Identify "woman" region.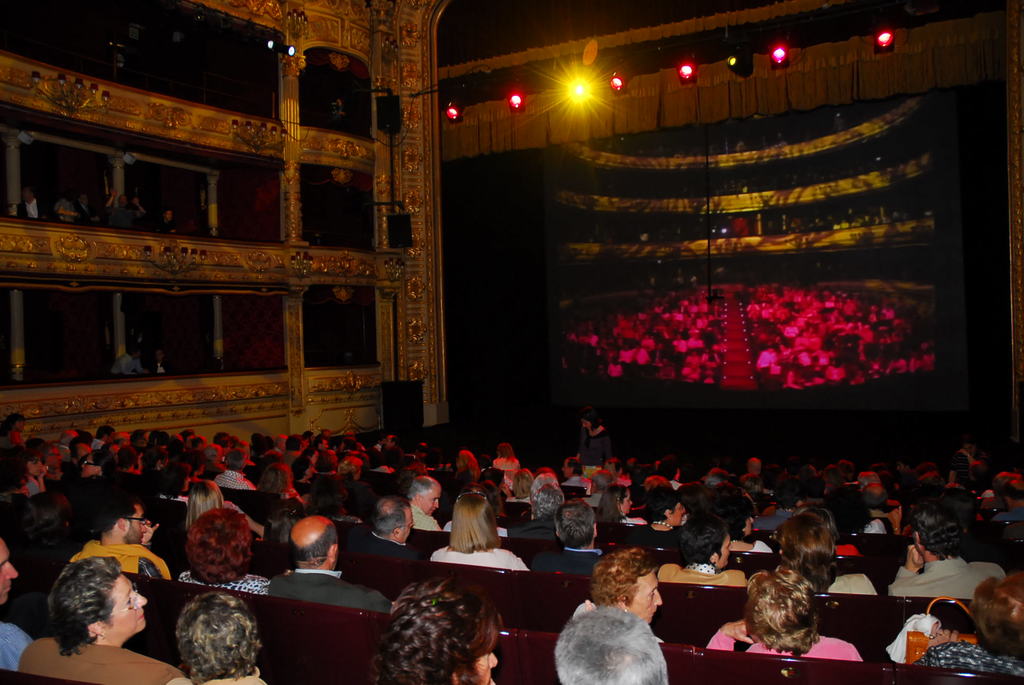
Region: 430:491:531:572.
